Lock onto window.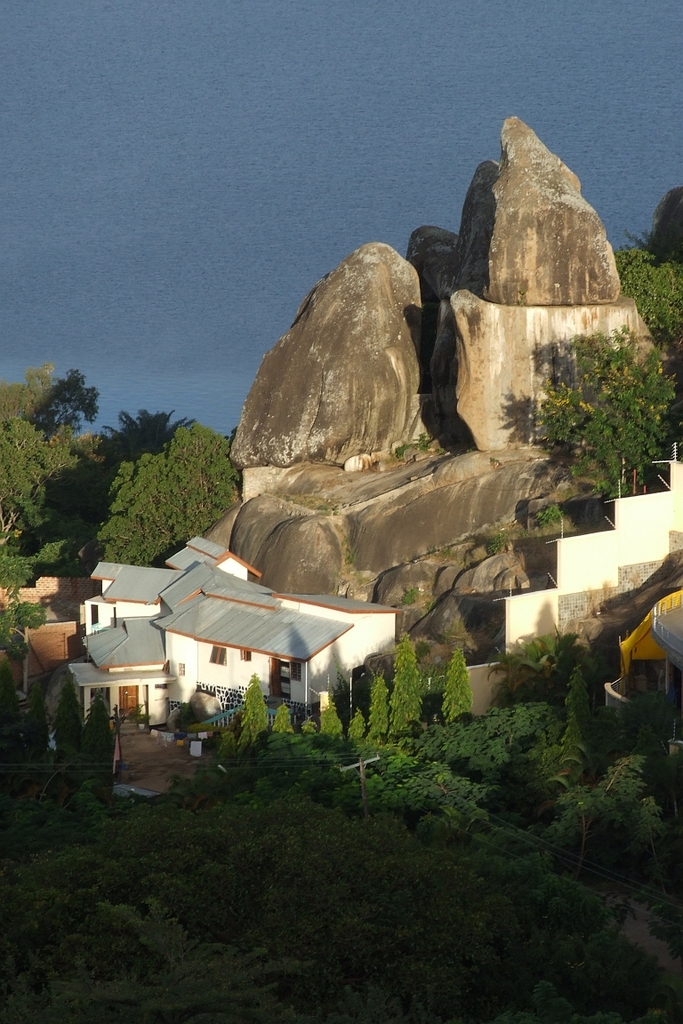
Locked: {"left": 292, "top": 663, "right": 302, "bottom": 686}.
